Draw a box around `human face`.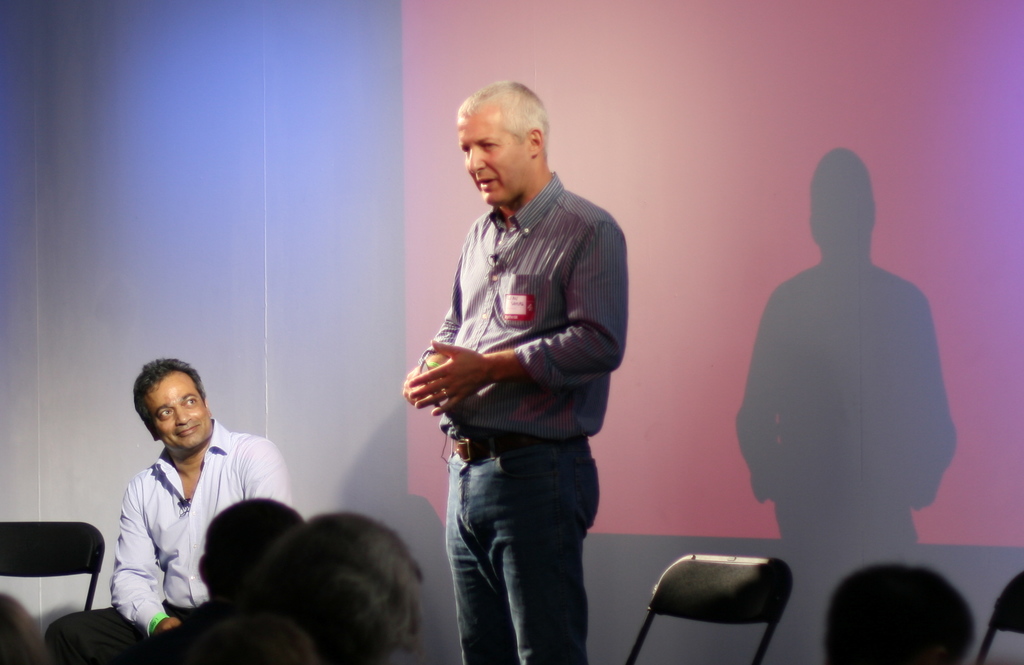
crop(456, 109, 532, 211).
